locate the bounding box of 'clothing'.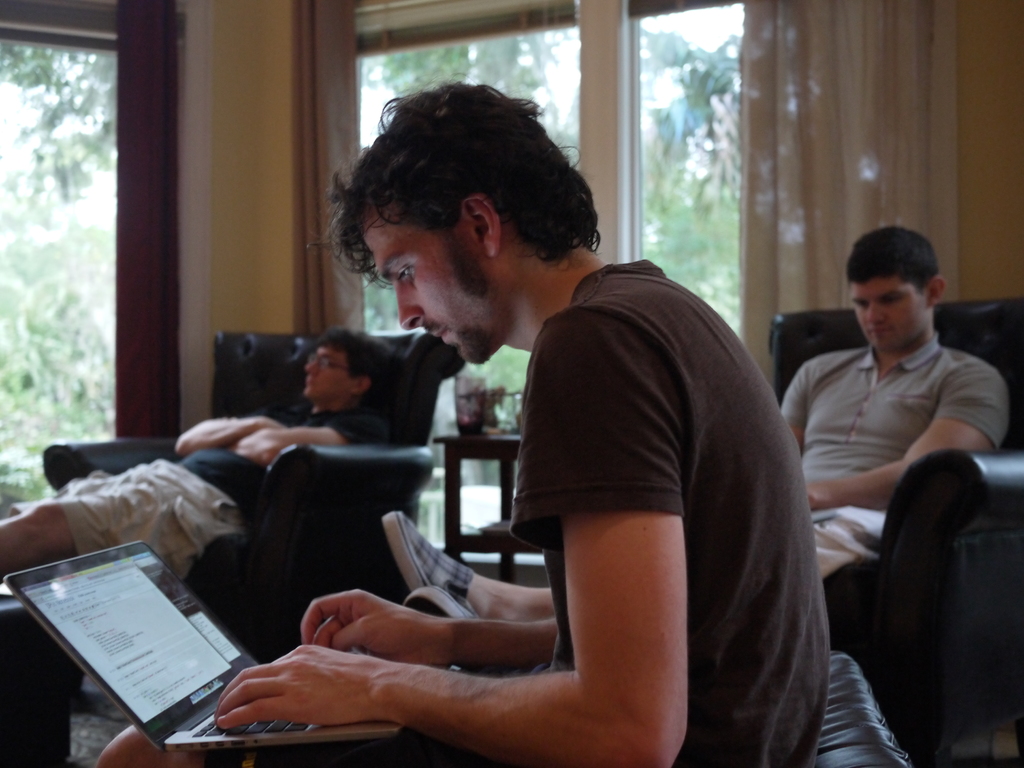
Bounding box: detection(513, 257, 828, 767).
